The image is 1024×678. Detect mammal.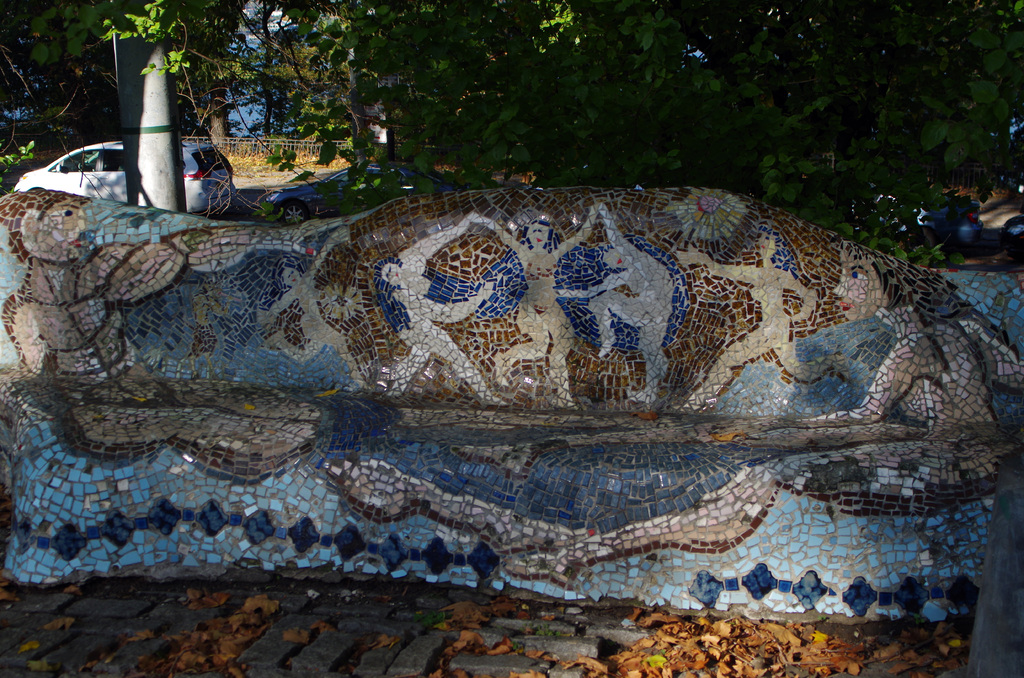
Detection: l=669, t=231, r=852, b=404.
